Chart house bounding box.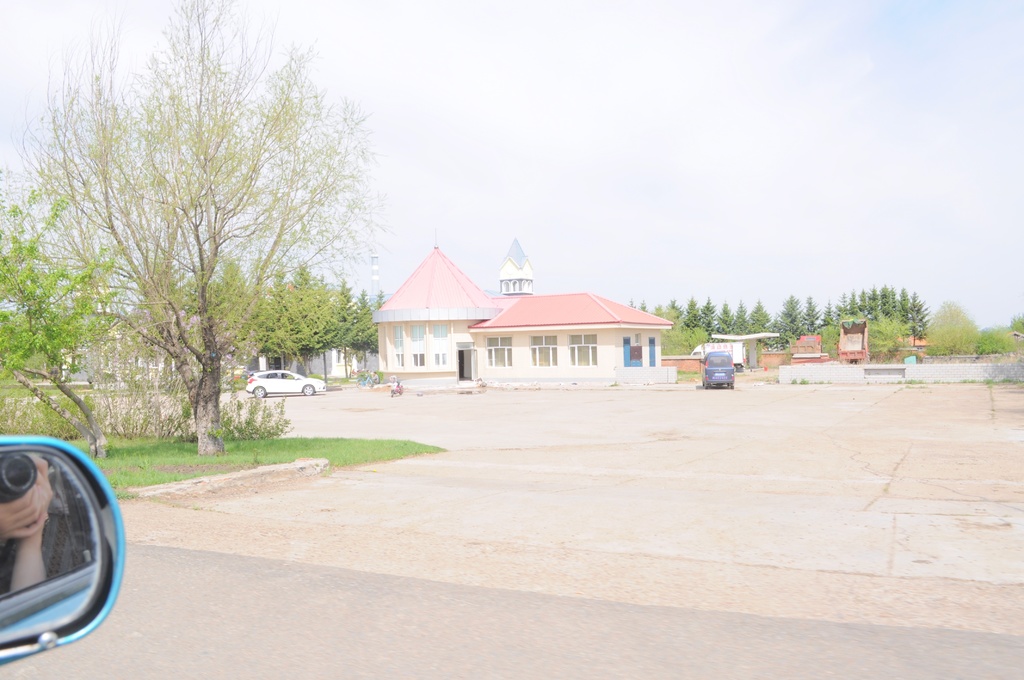
Charted: rect(304, 341, 349, 384).
